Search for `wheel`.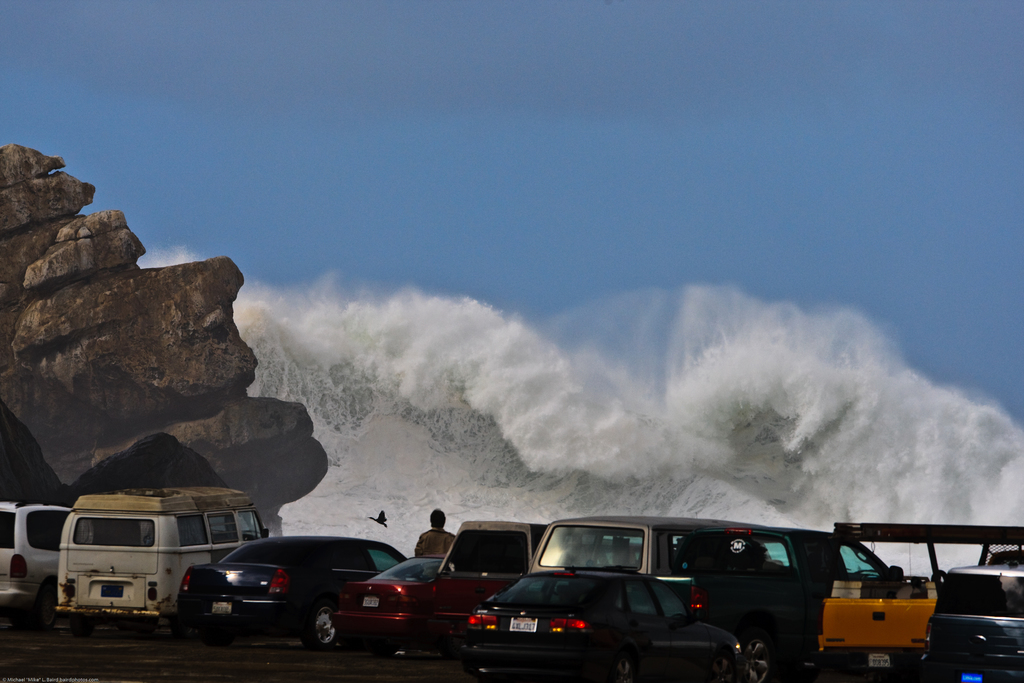
Found at left=608, top=646, right=636, bottom=682.
